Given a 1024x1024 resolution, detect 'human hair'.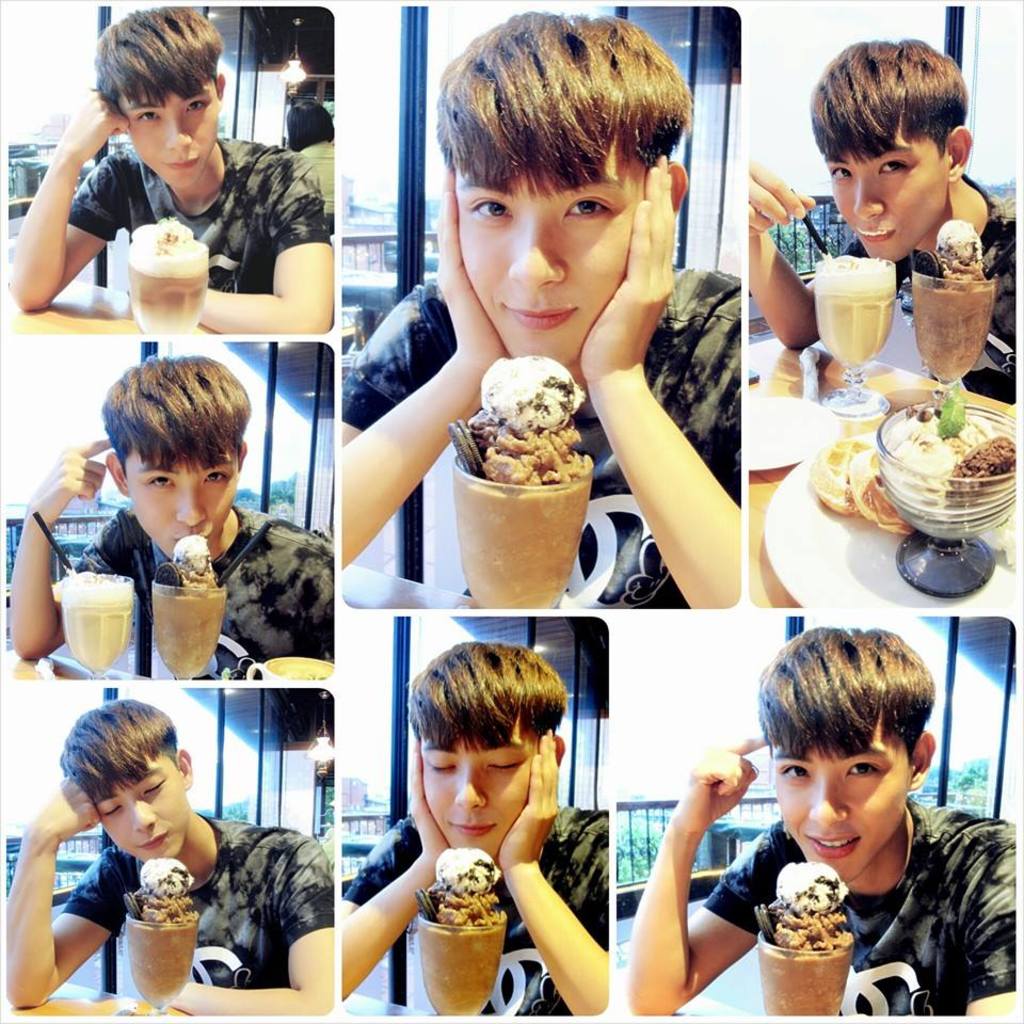
select_region(93, 5, 226, 121).
